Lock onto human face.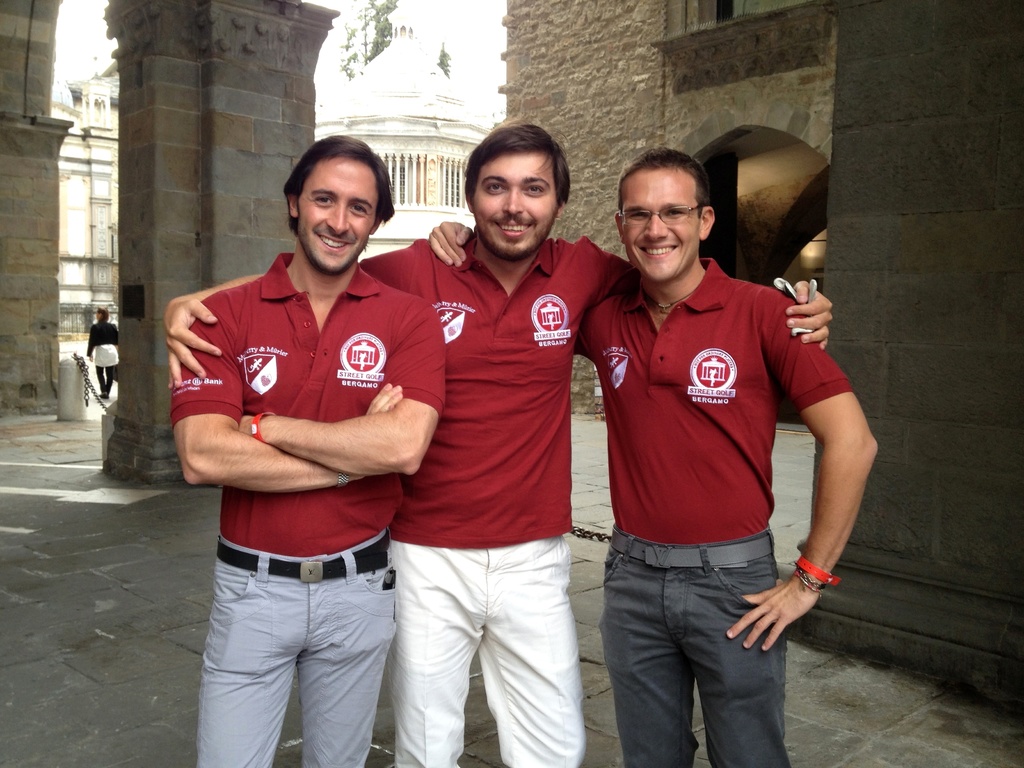
Locked: (x1=623, y1=173, x2=700, y2=283).
